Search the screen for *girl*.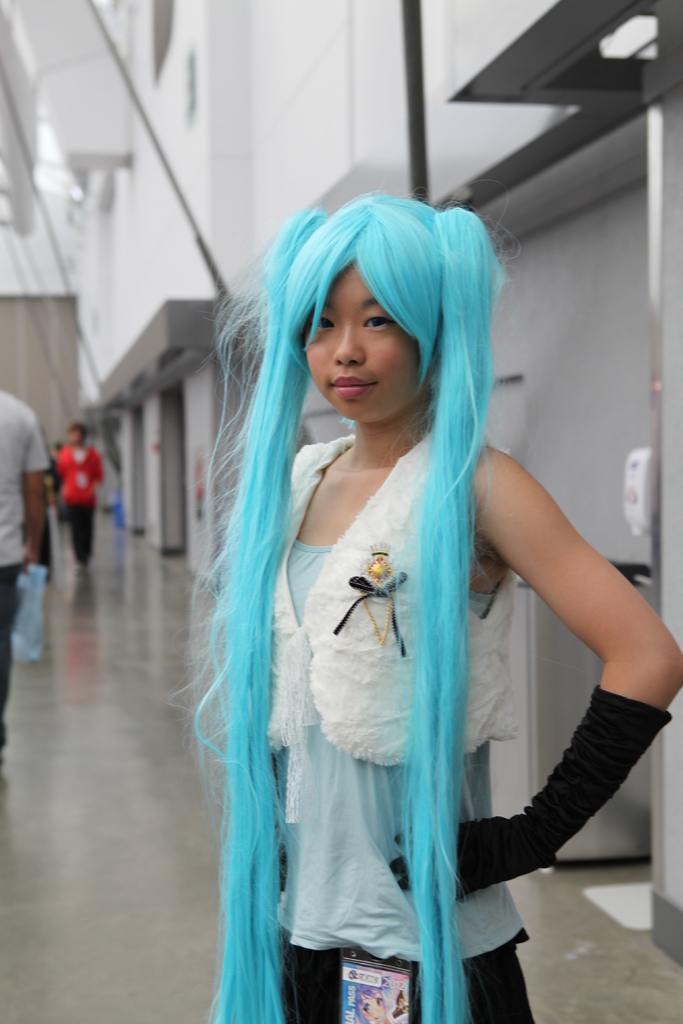
Found at rect(190, 186, 682, 1023).
